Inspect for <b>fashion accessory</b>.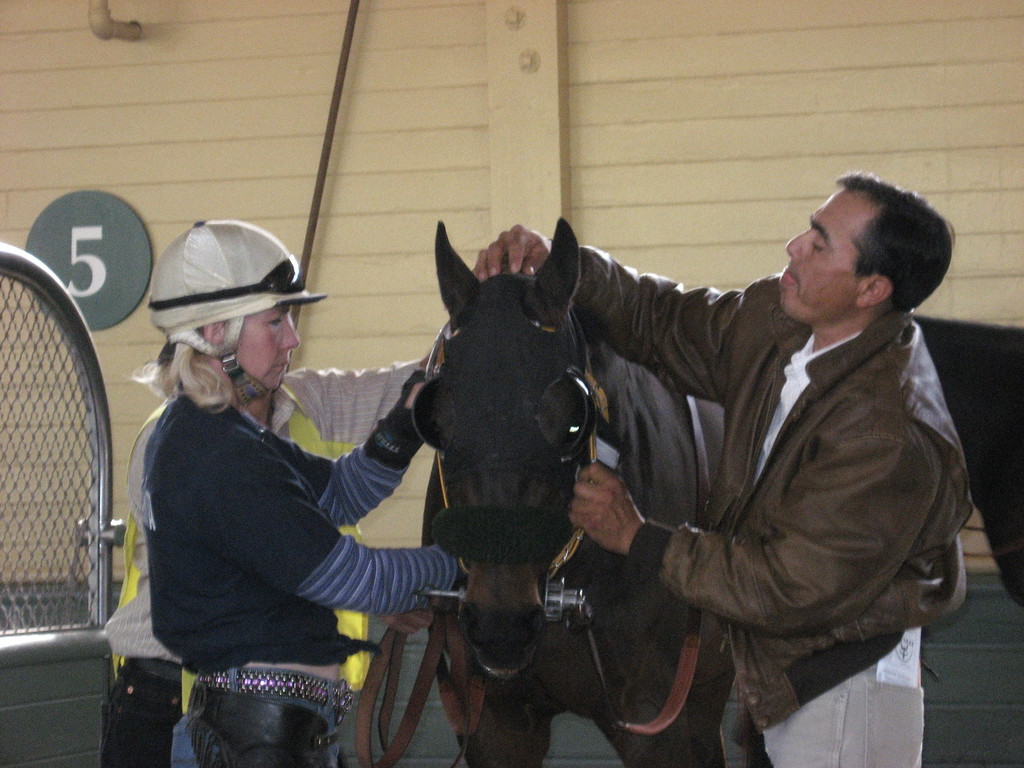
Inspection: detection(151, 219, 326, 409).
